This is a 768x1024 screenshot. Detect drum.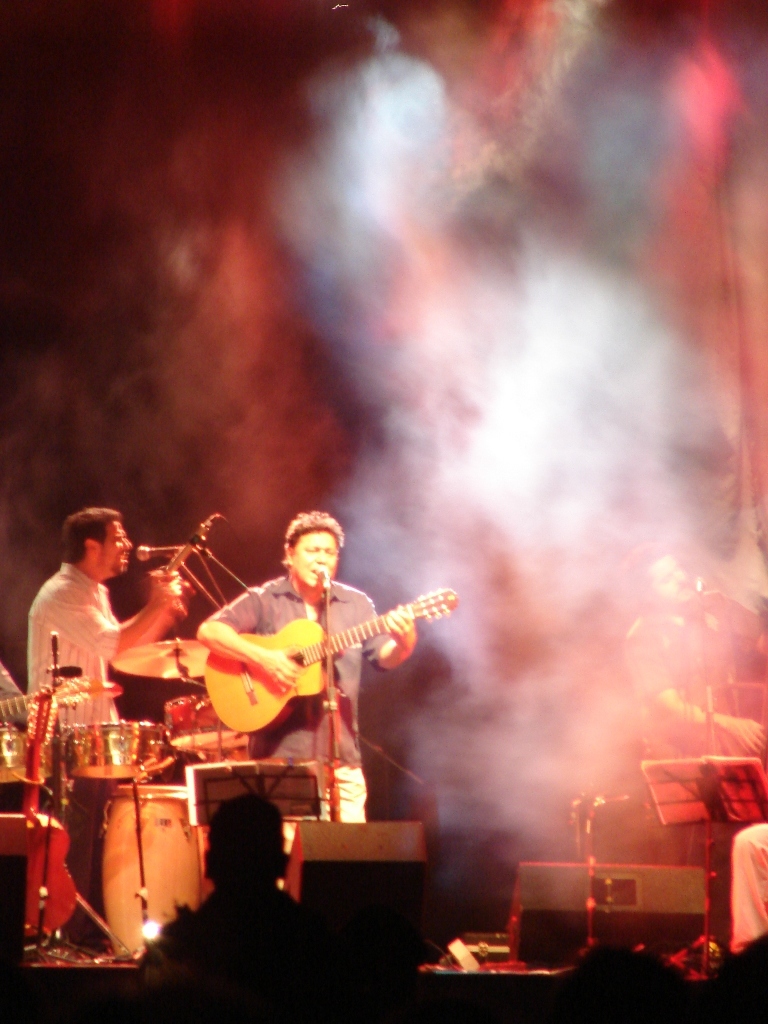
{"x1": 161, "y1": 696, "x2": 249, "y2": 751}.
